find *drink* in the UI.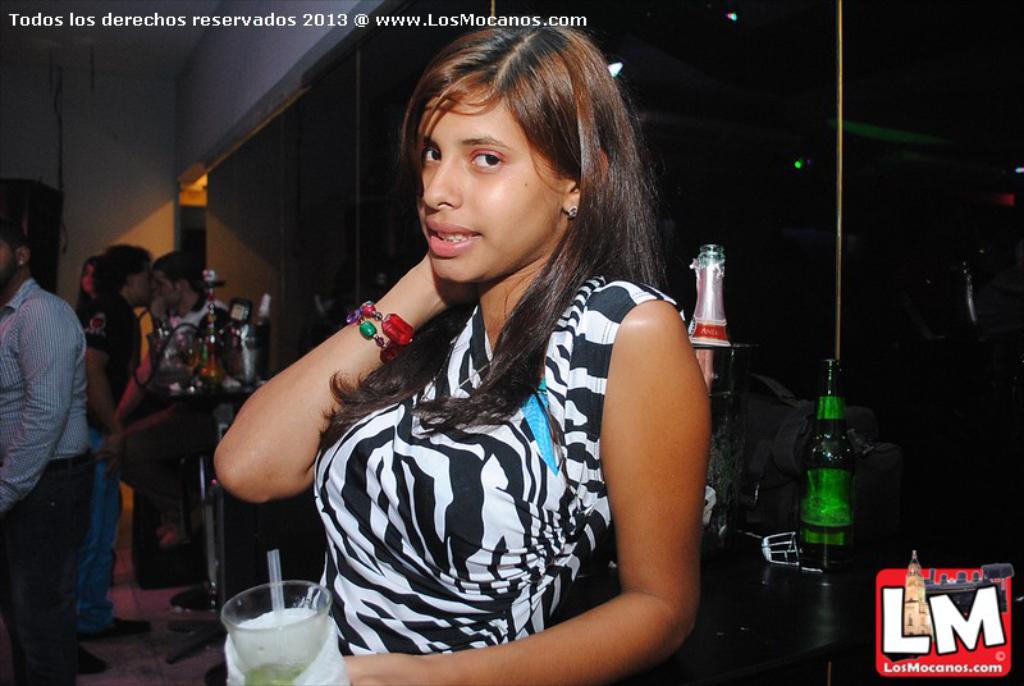
UI element at box=[238, 660, 300, 685].
